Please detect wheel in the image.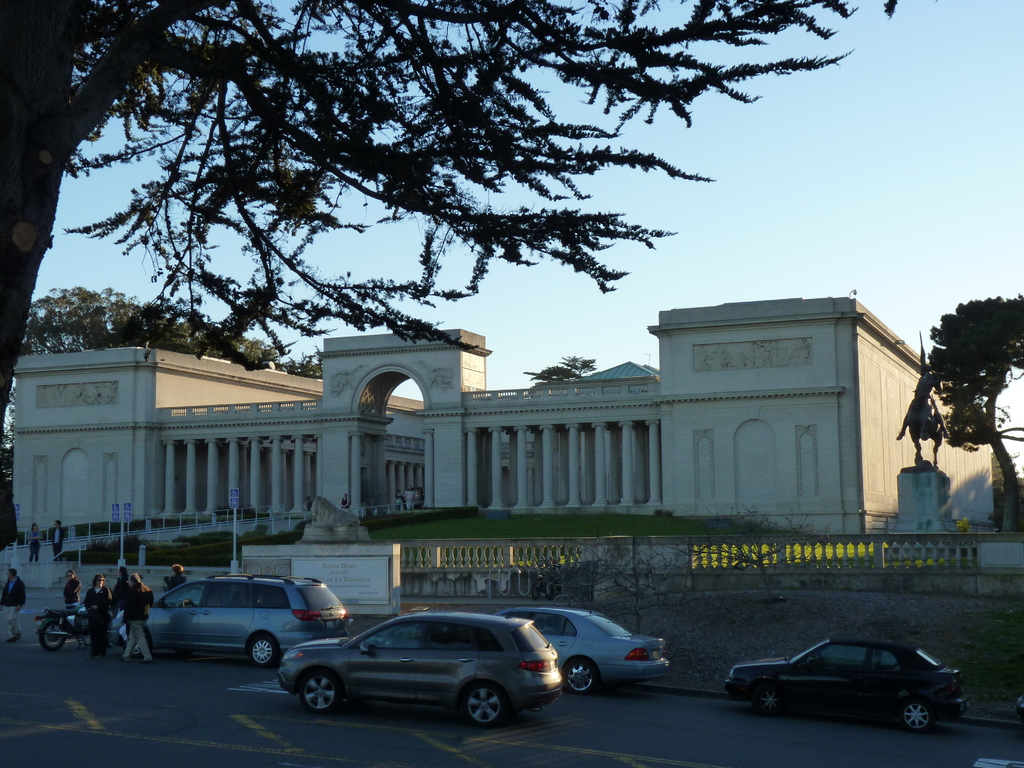
BBox(455, 678, 513, 728).
